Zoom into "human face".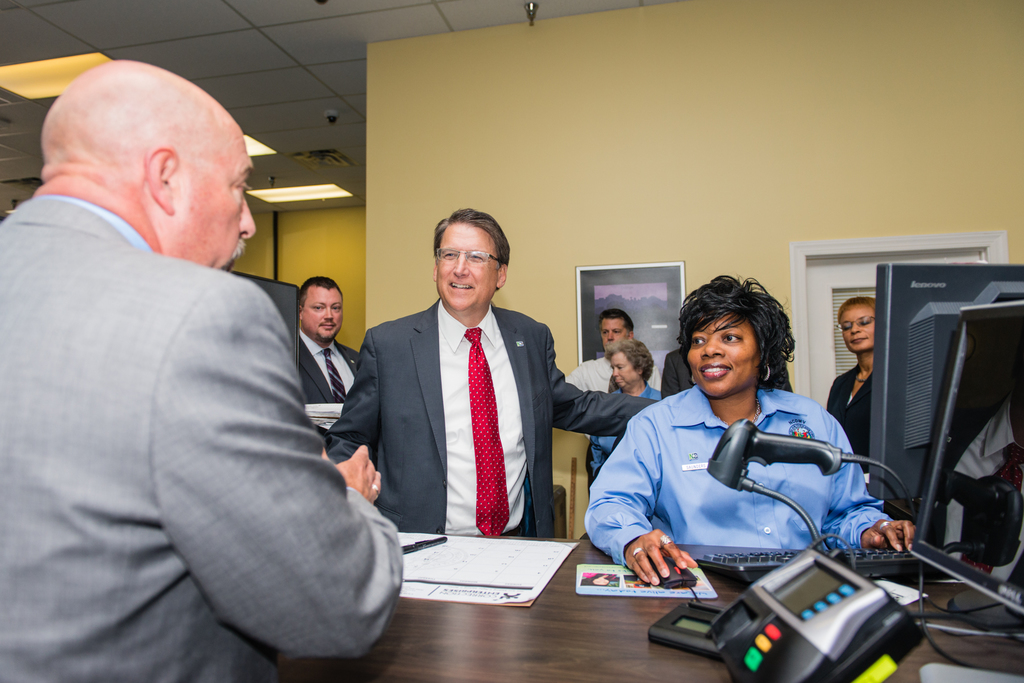
Zoom target: [687, 315, 757, 394].
